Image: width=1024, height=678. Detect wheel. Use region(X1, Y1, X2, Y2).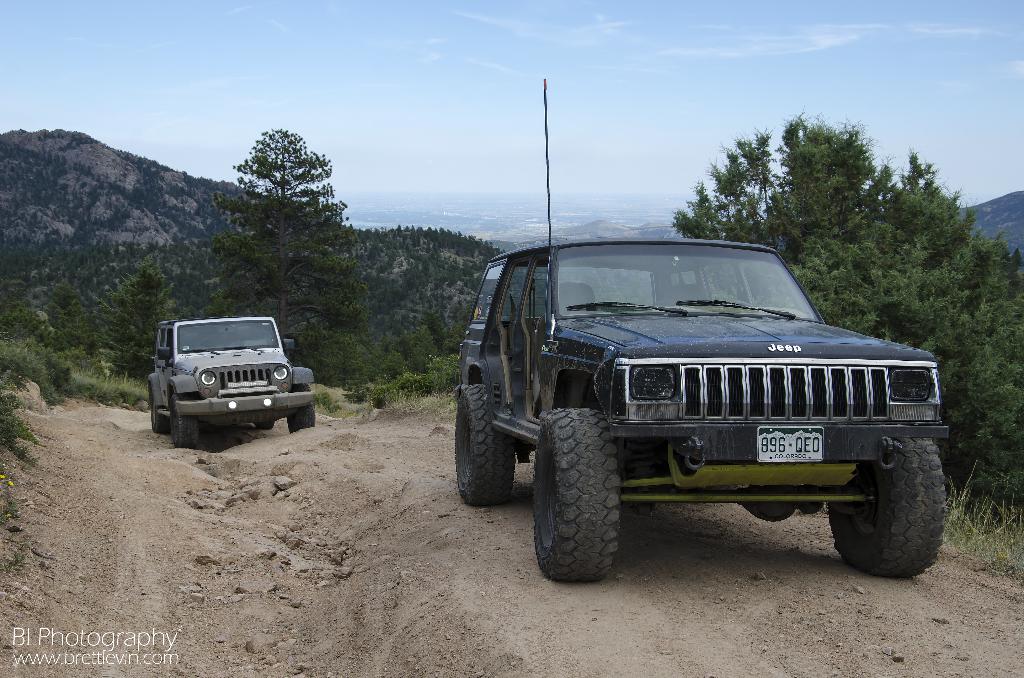
region(255, 423, 278, 433).
